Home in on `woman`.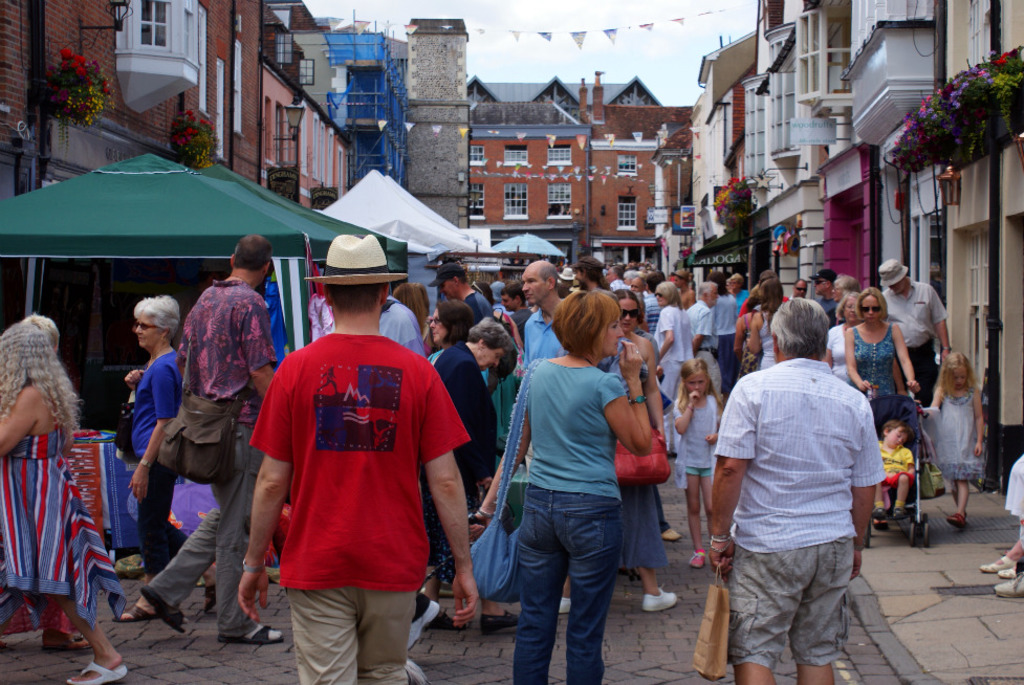
Homed in at {"x1": 823, "y1": 290, "x2": 862, "y2": 385}.
